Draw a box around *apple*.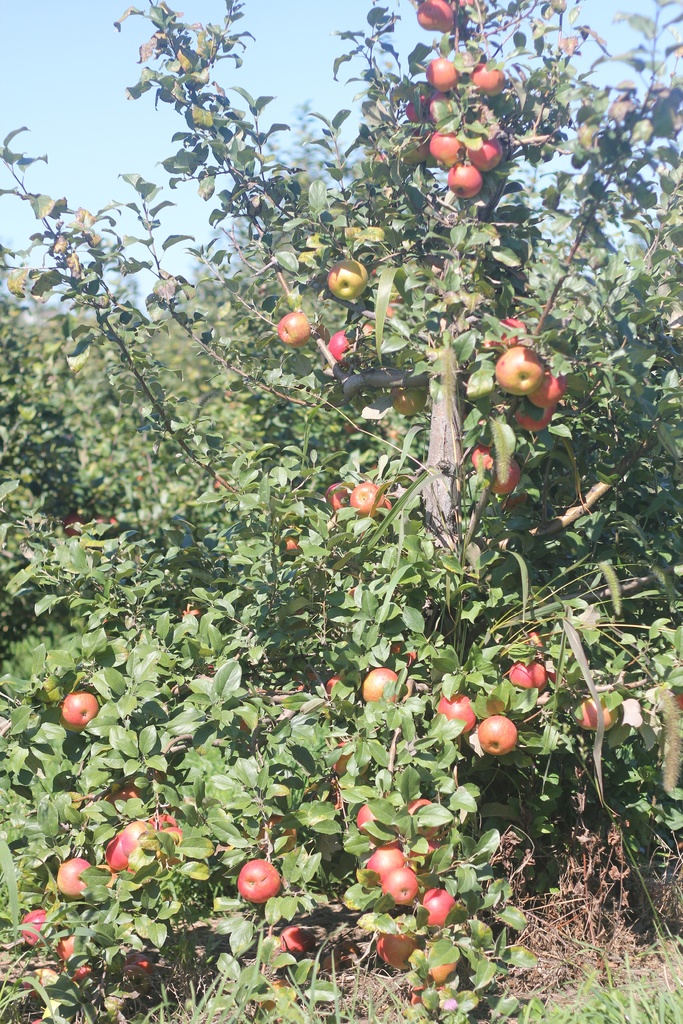
Rect(324, 480, 350, 506).
